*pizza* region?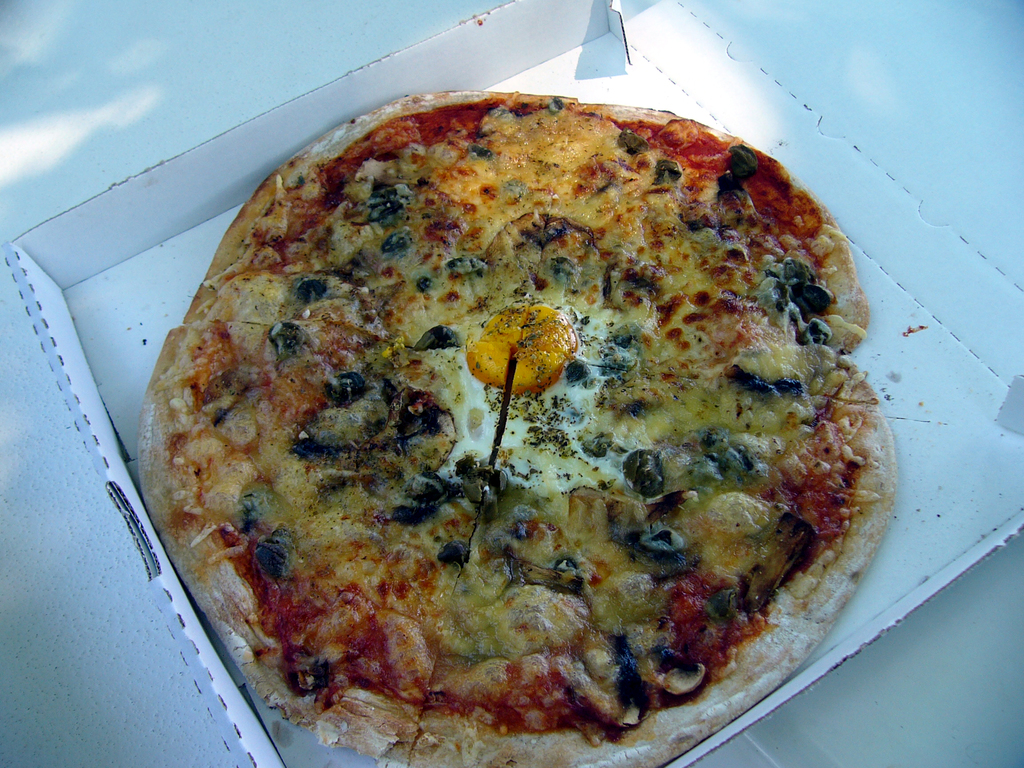
[left=138, top=85, right=899, bottom=767]
